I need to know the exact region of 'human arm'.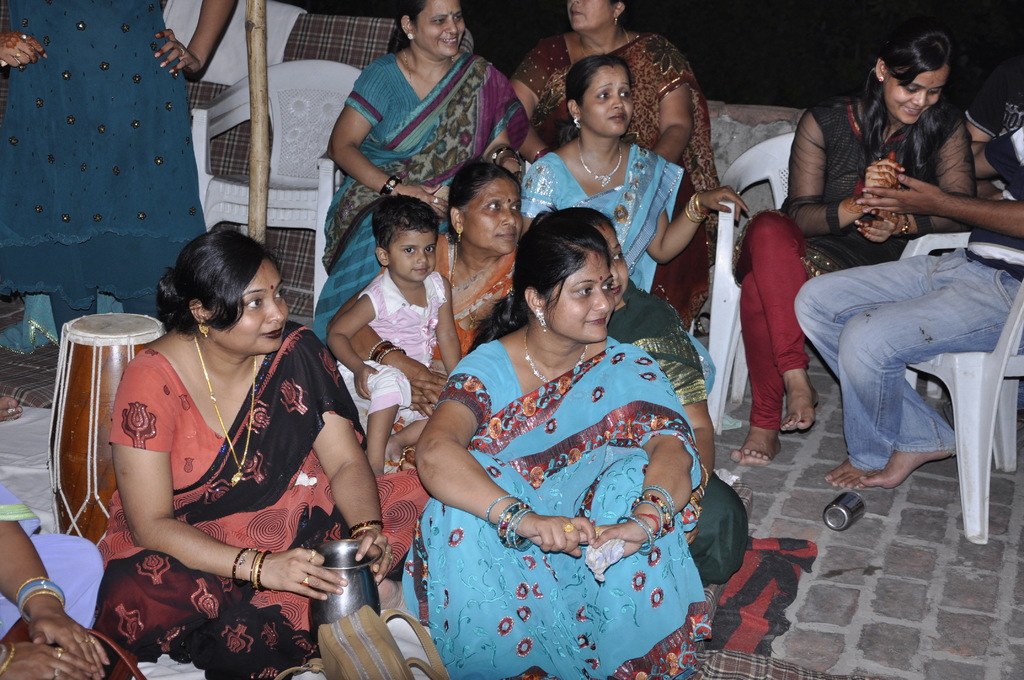
Region: [x1=578, y1=348, x2=707, y2=562].
